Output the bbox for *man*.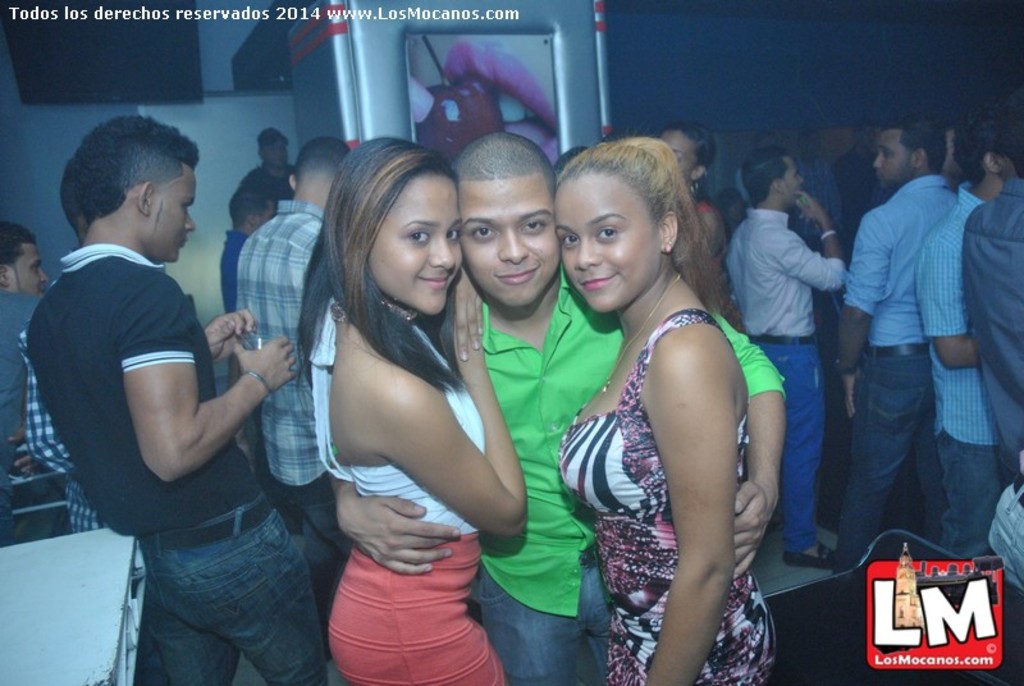
0,221,50,543.
